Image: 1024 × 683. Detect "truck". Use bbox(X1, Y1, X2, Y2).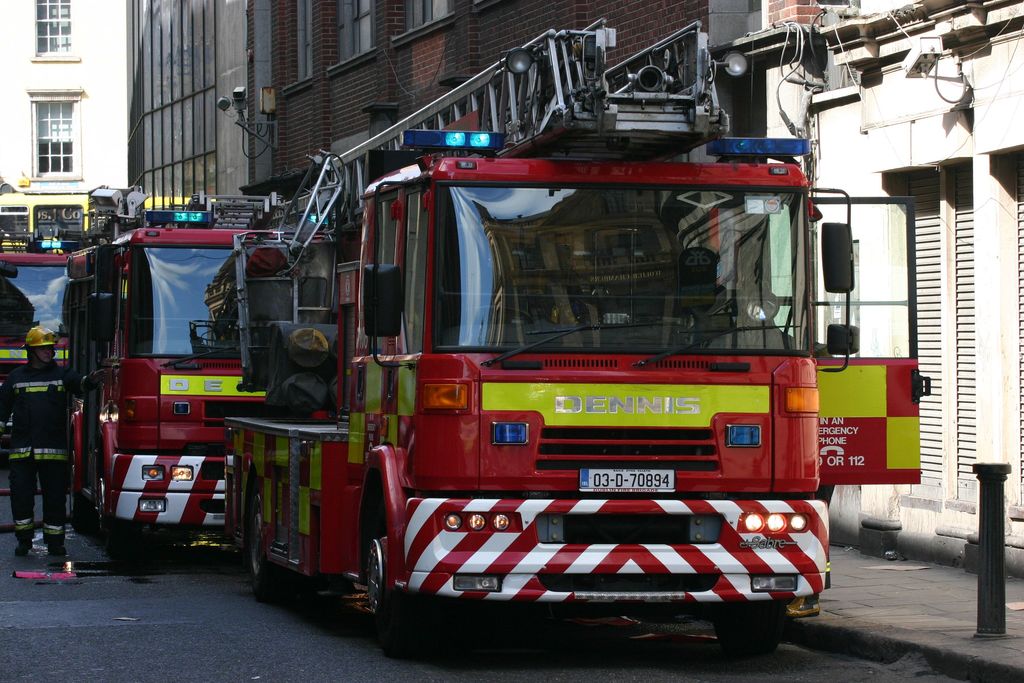
bbox(61, 191, 276, 568).
